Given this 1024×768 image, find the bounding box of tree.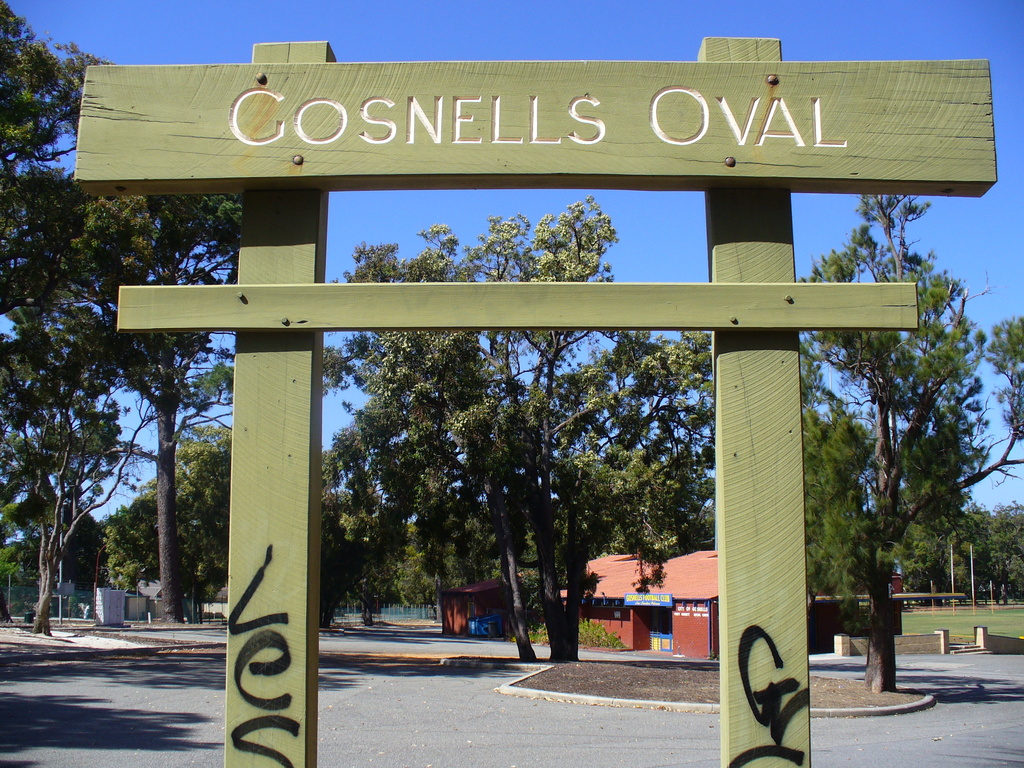
detection(801, 187, 1023, 692).
